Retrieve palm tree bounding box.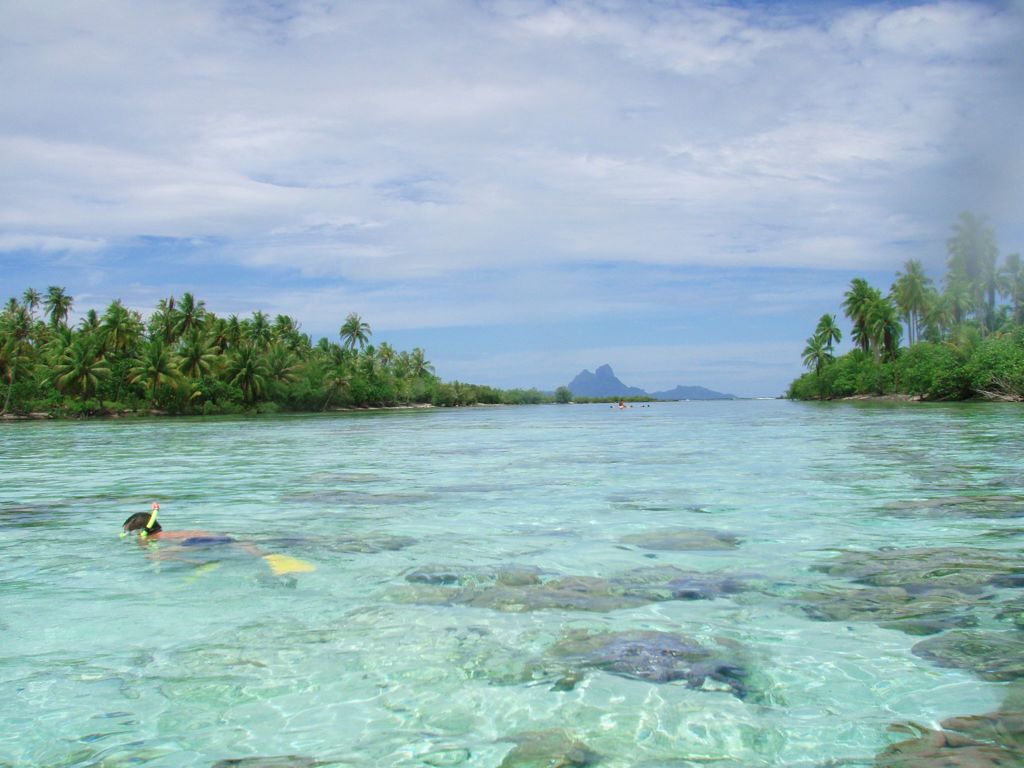
Bounding box: <bbox>397, 355, 415, 383</bbox>.
